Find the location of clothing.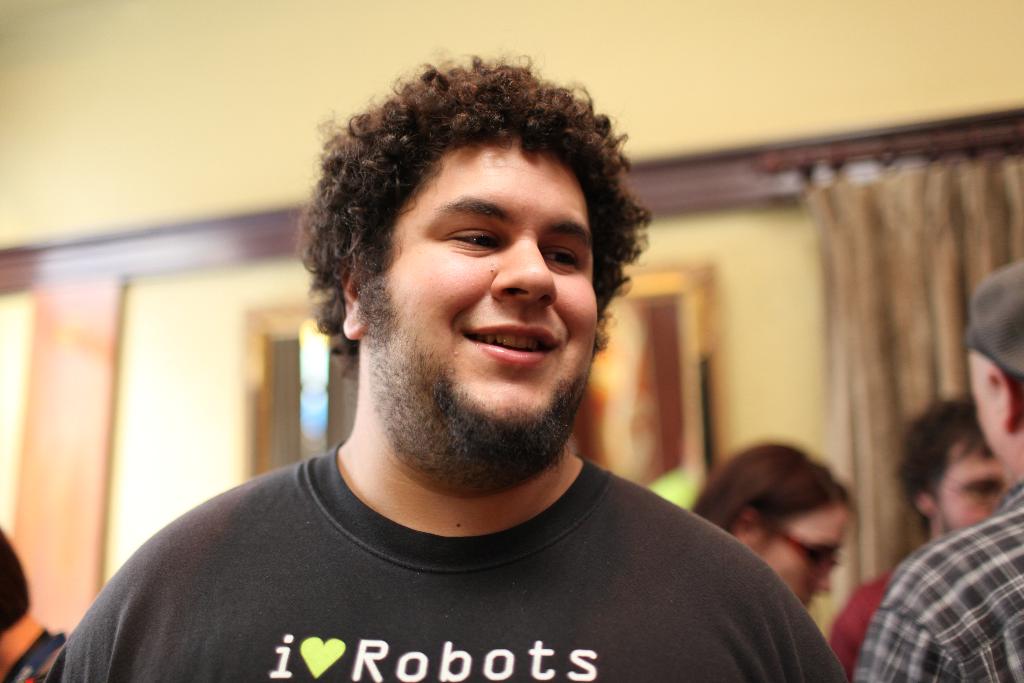
Location: (x1=0, y1=628, x2=63, y2=682).
